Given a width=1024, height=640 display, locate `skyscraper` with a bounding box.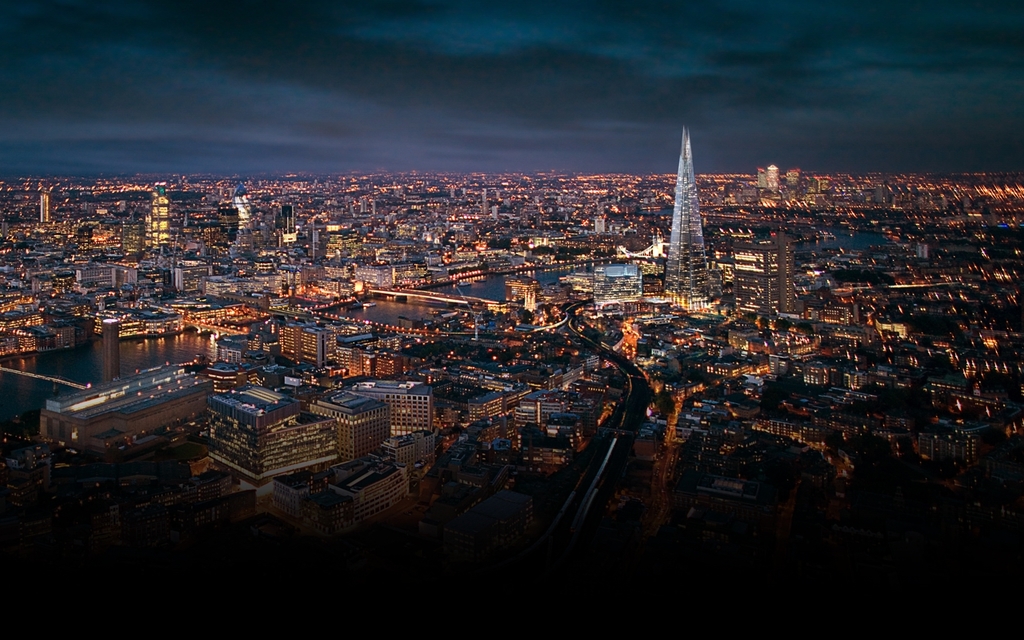
Located: x1=358, y1=347, x2=377, y2=377.
